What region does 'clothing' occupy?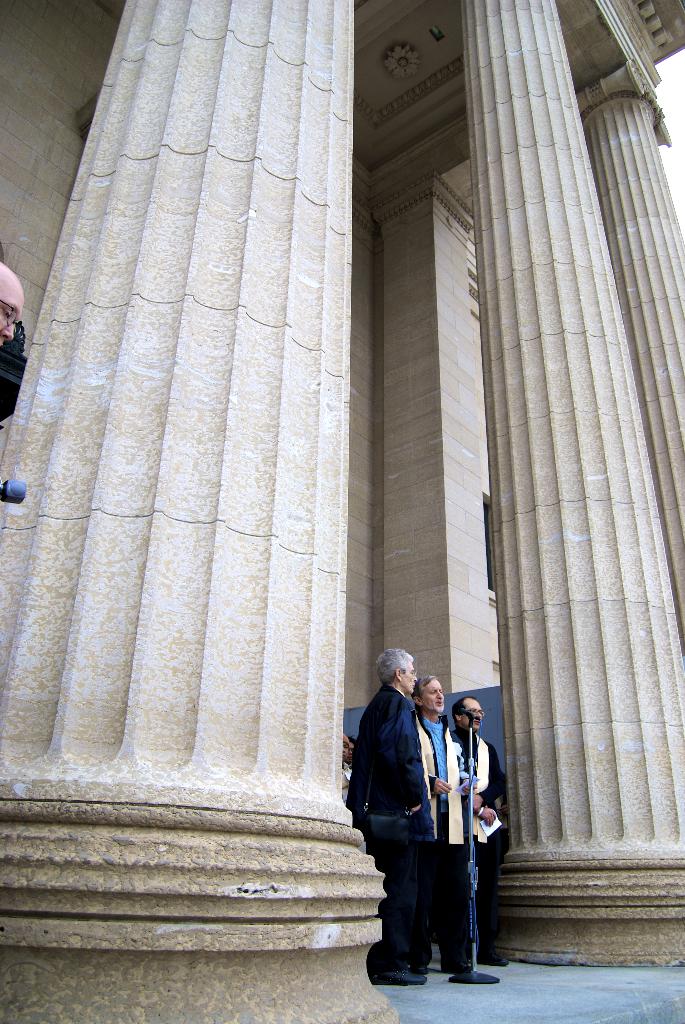
pyautogui.locateOnScreen(447, 730, 511, 953).
